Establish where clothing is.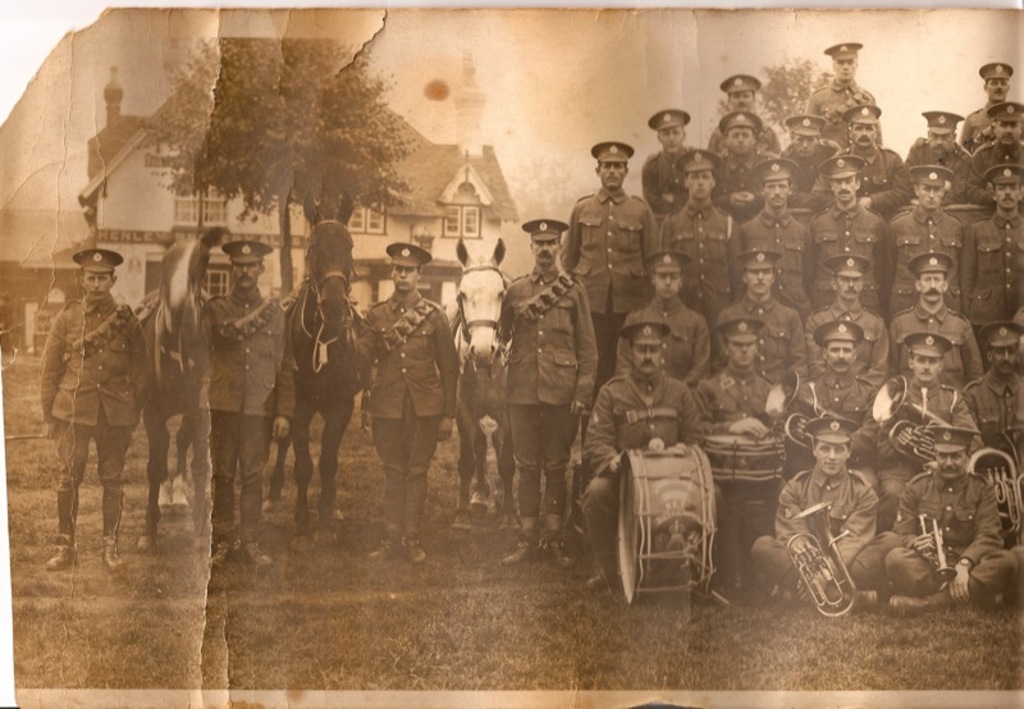
Established at BBox(563, 188, 662, 329).
